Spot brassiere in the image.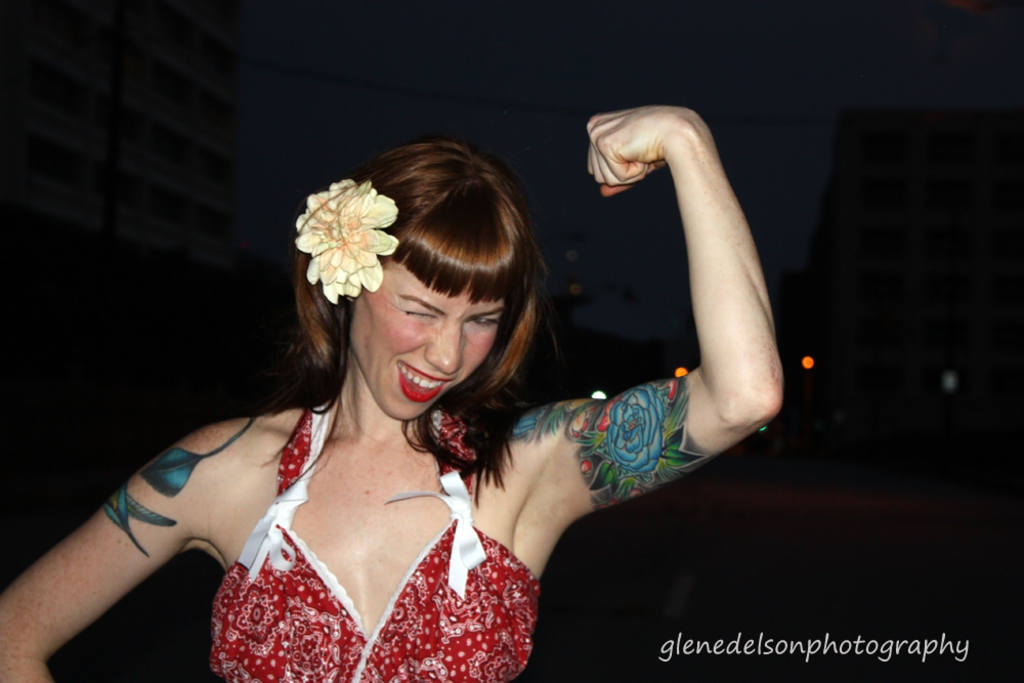
brassiere found at (204,392,544,682).
